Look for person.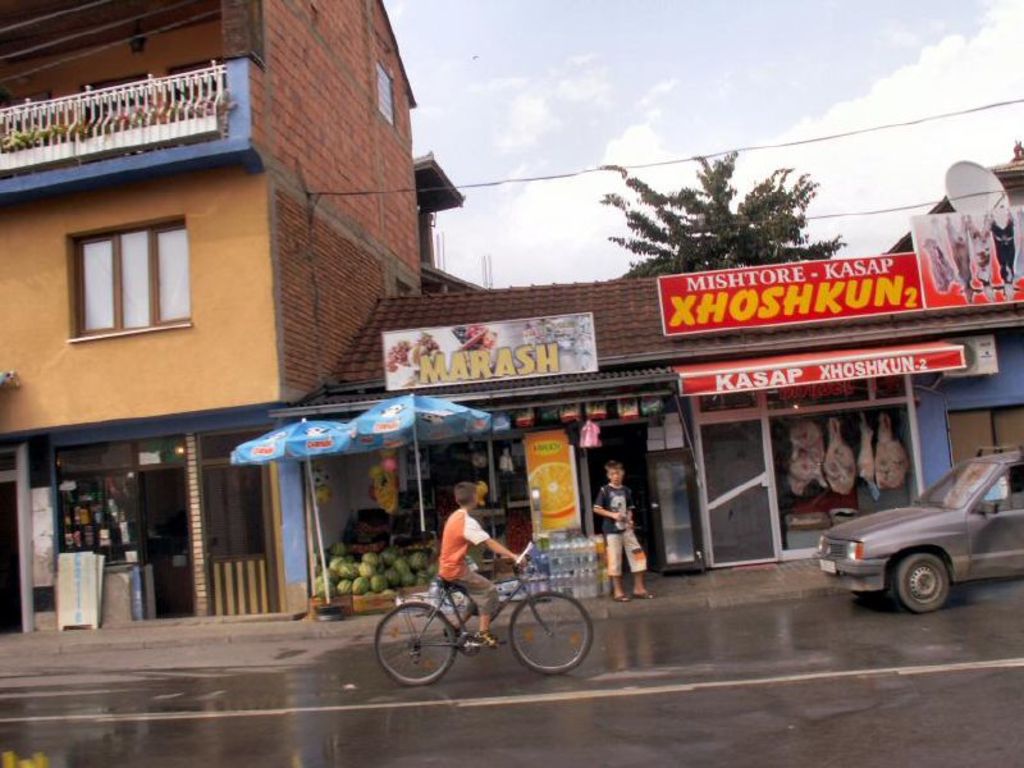
Found: 431 472 531 648.
